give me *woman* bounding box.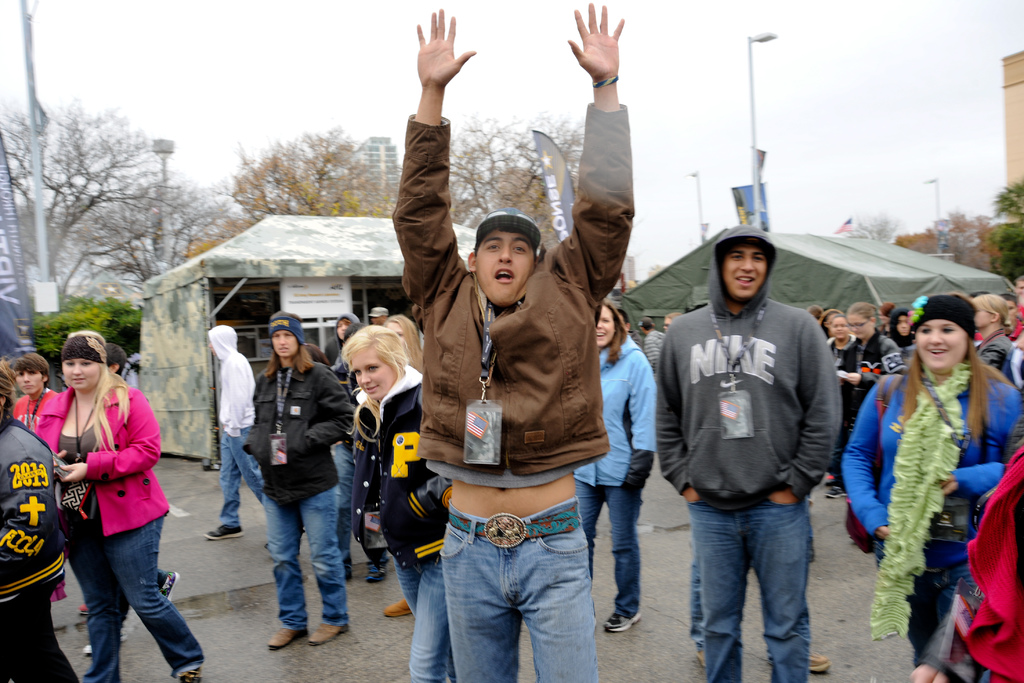
l=847, t=290, r=1022, b=682.
